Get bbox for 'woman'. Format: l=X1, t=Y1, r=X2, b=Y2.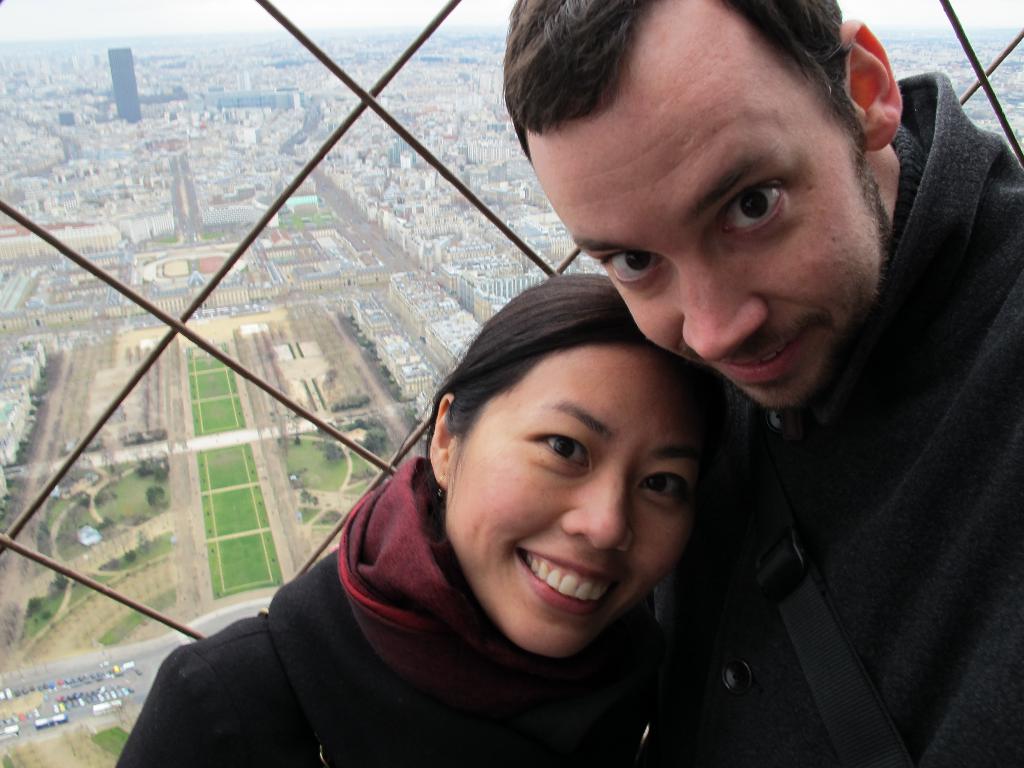
l=170, t=215, r=847, b=767.
